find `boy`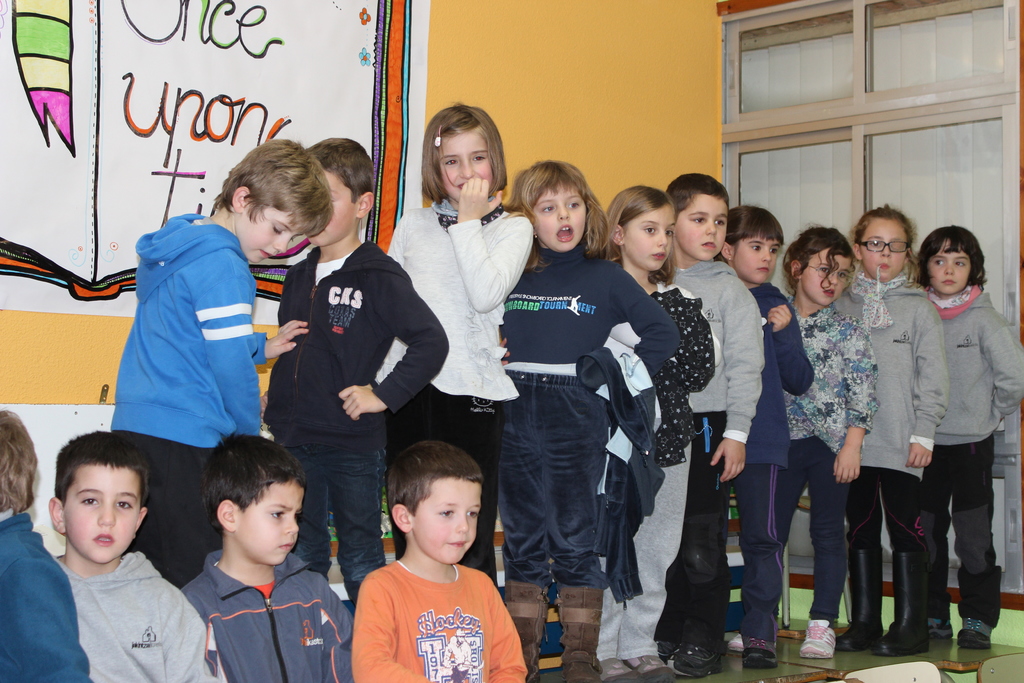
{"x1": 110, "y1": 140, "x2": 330, "y2": 587}
